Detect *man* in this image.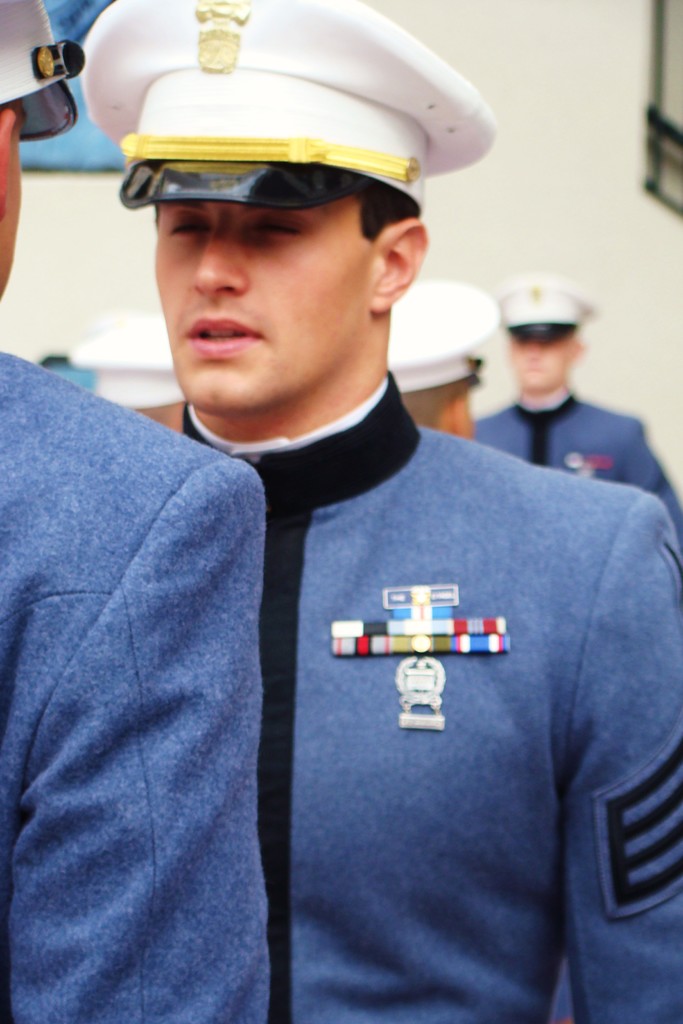
Detection: [x1=437, y1=266, x2=671, y2=511].
